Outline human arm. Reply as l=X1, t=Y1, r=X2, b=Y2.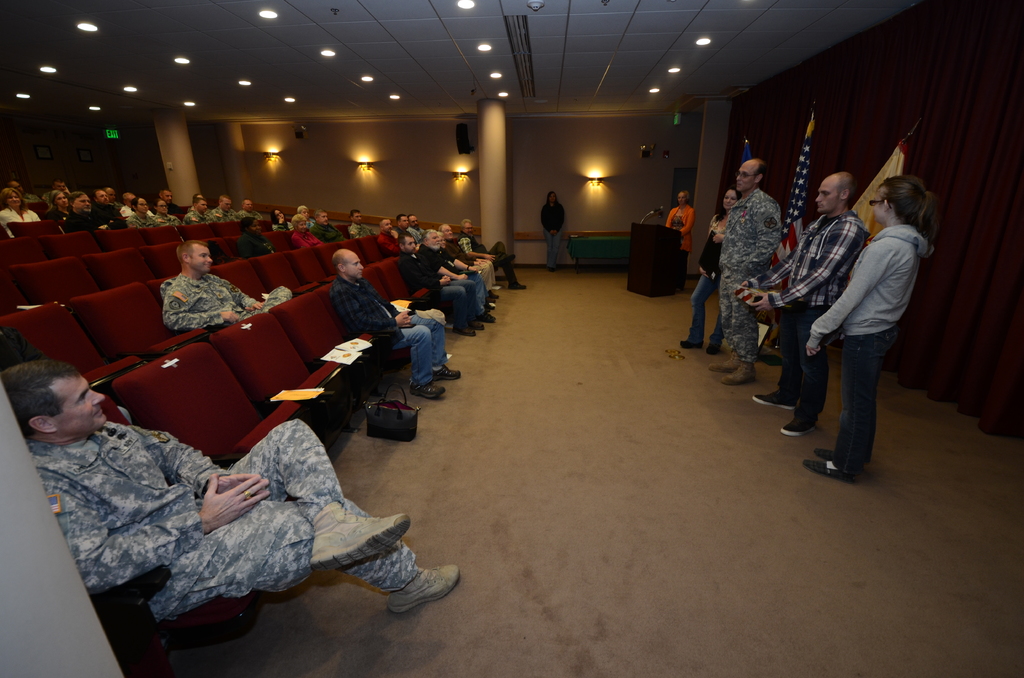
l=479, t=254, r=483, b=263.
